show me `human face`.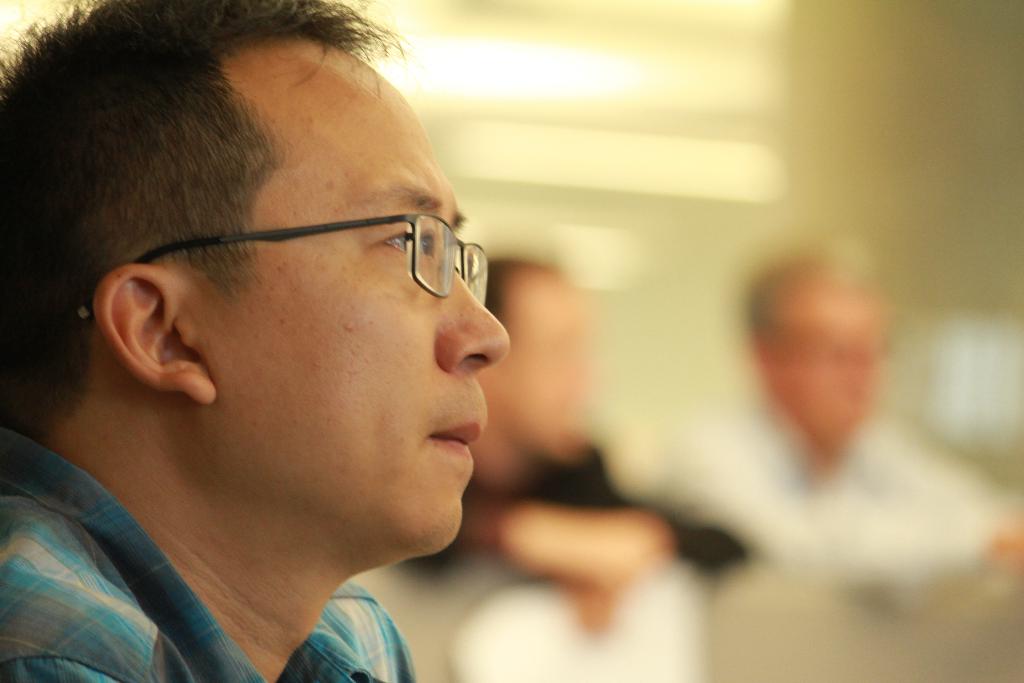
`human face` is here: BBox(196, 58, 513, 555).
